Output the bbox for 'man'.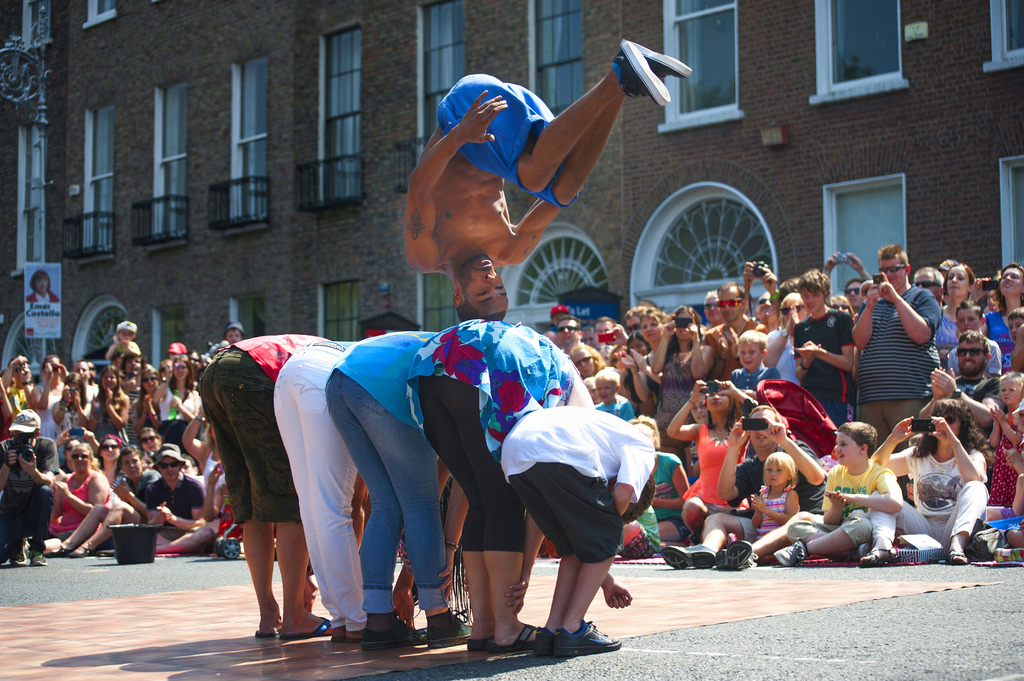
left=197, top=334, right=325, bottom=639.
